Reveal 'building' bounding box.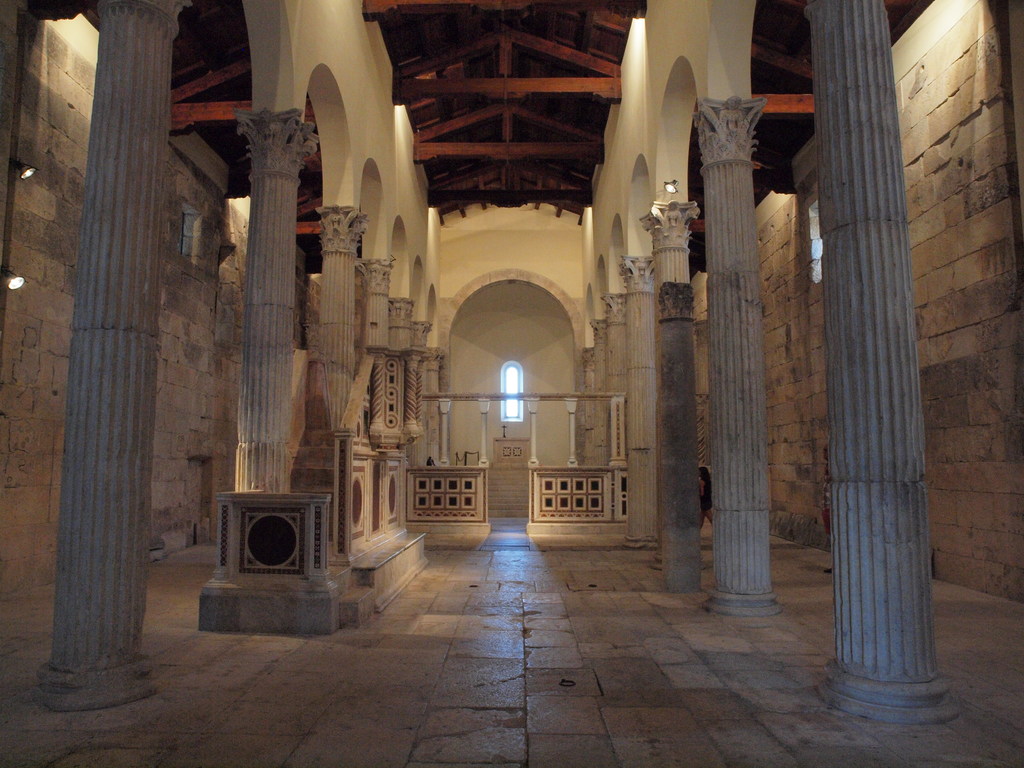
Revealed: <box>0,0,1023,767</box>.
